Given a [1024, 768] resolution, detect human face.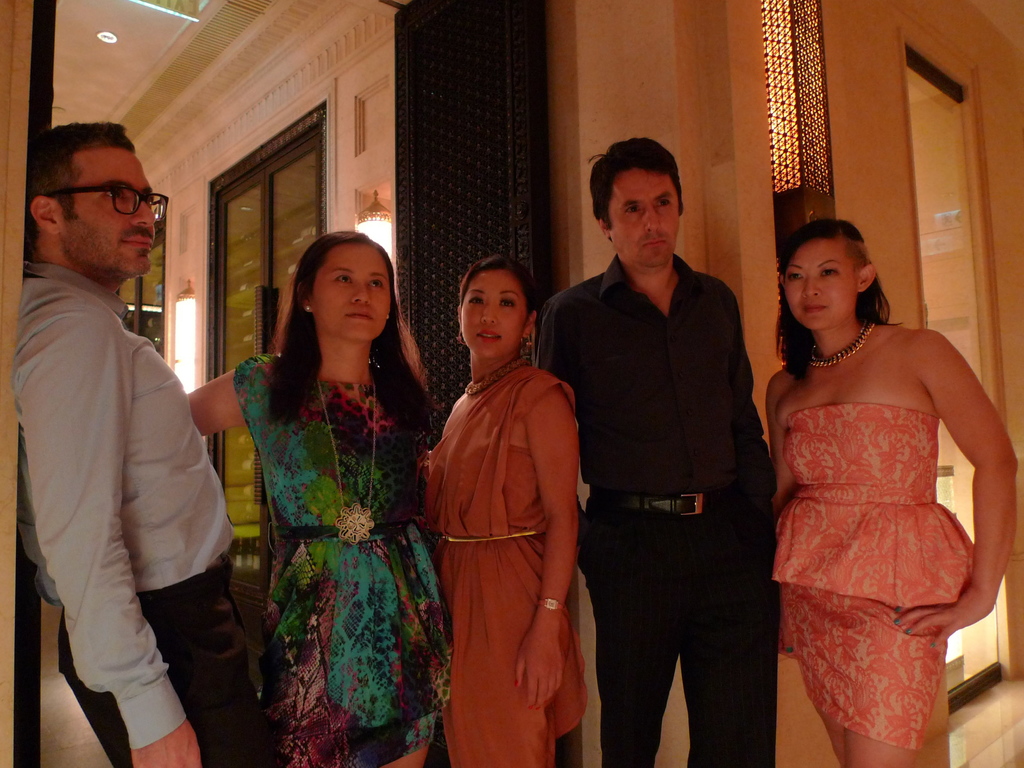
456:272:516:351.
